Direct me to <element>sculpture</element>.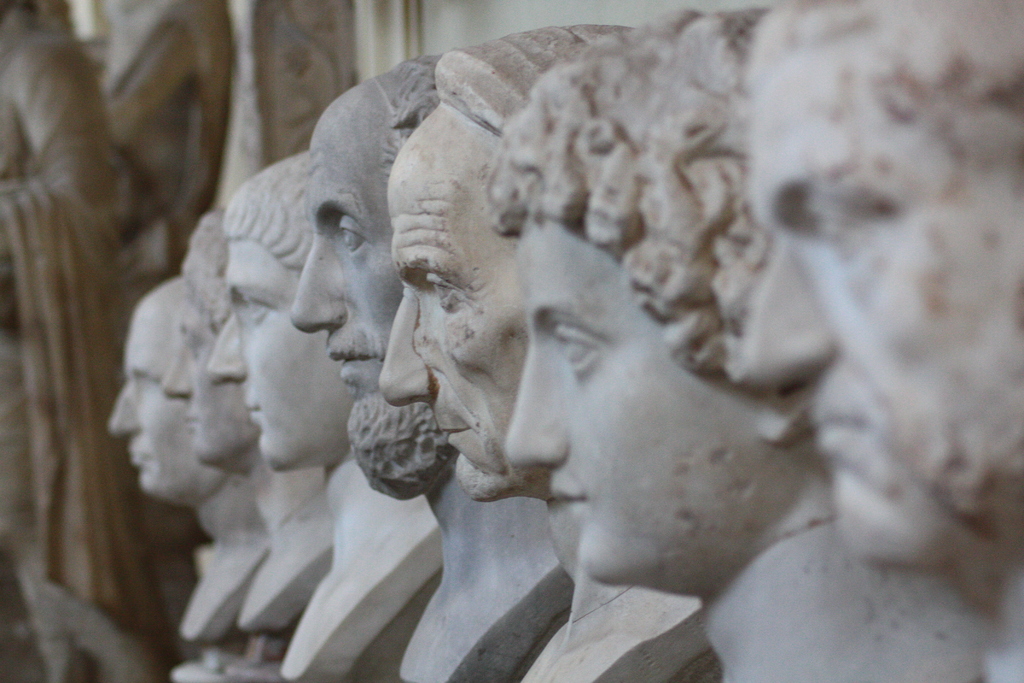
Direction: detection(160, 202, 330, 682).
